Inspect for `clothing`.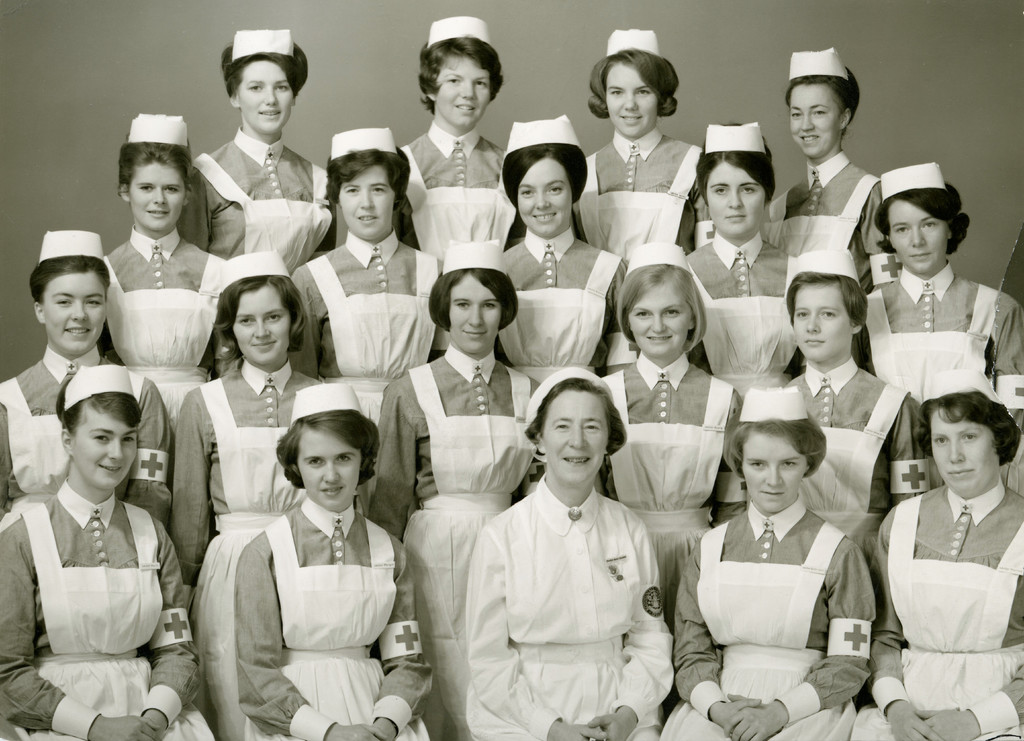
Inspection: box(366, 346, 548, 740).
